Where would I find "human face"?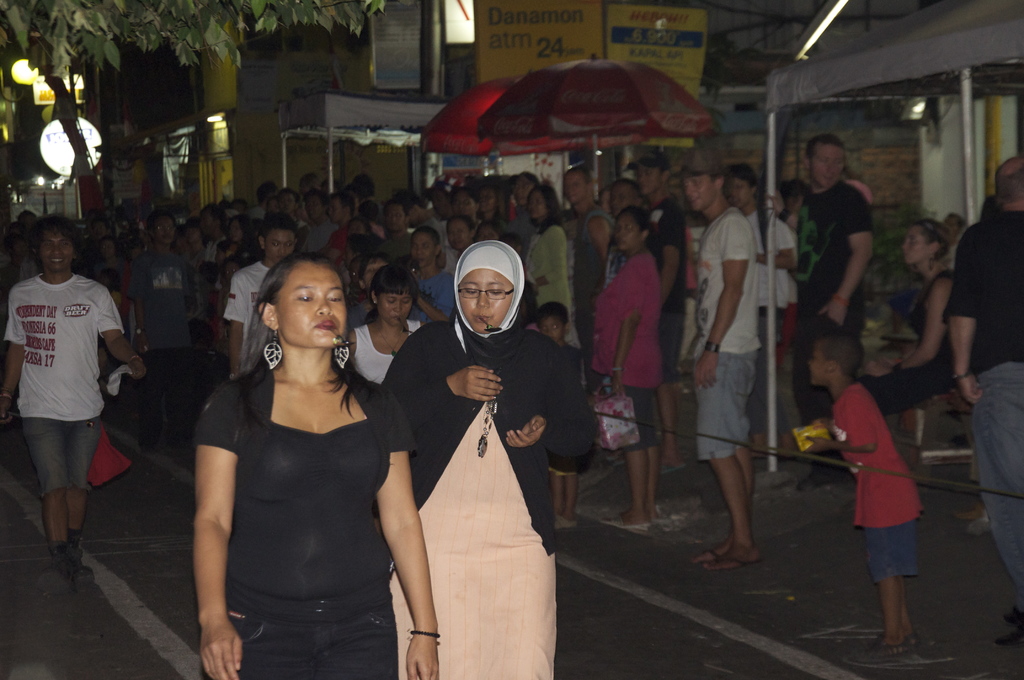
At x1=614, y1=216, x2=640, y2=250.
